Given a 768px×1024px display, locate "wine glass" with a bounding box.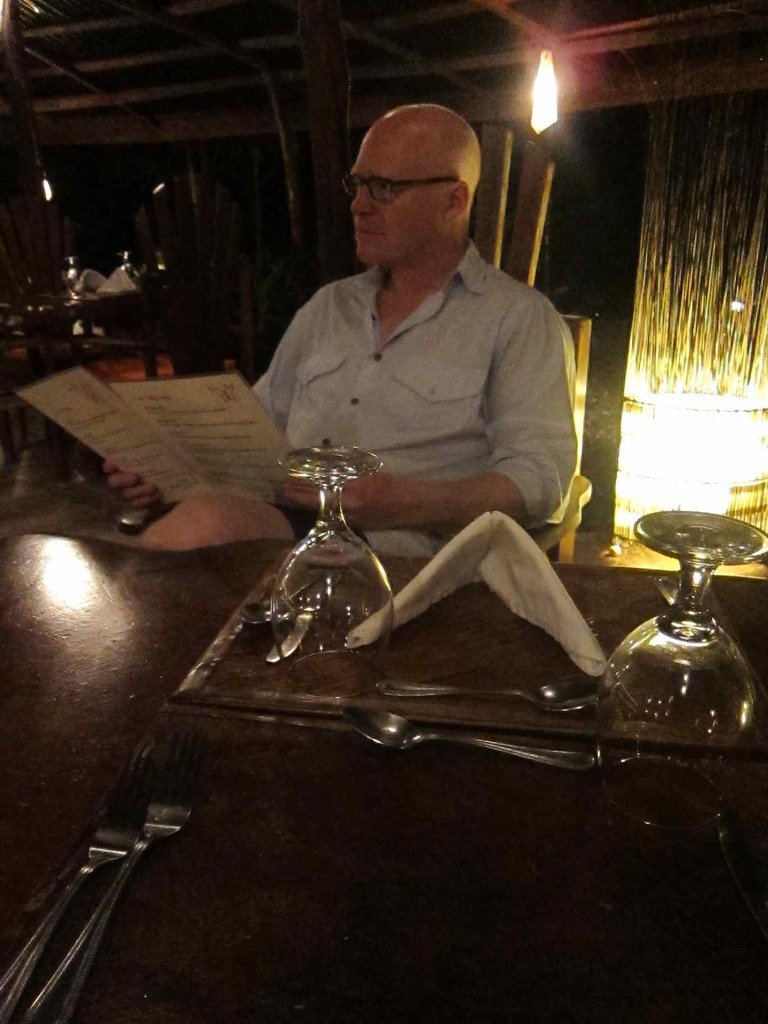
Located: box(269, 444, 397, 691).
